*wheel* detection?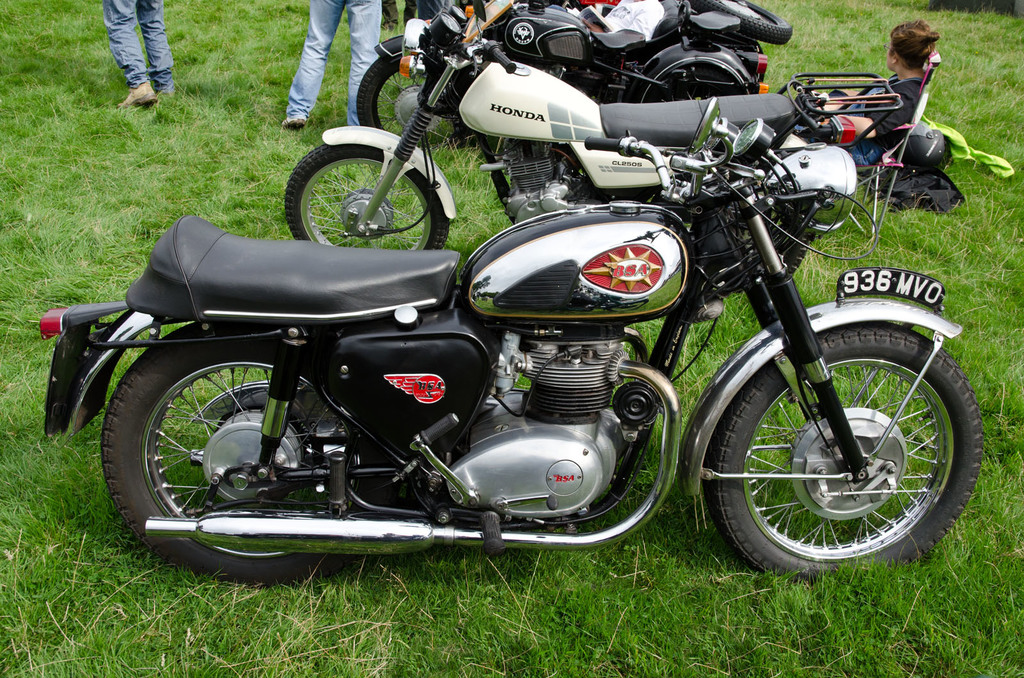
box(97, 323, 377, 587)
